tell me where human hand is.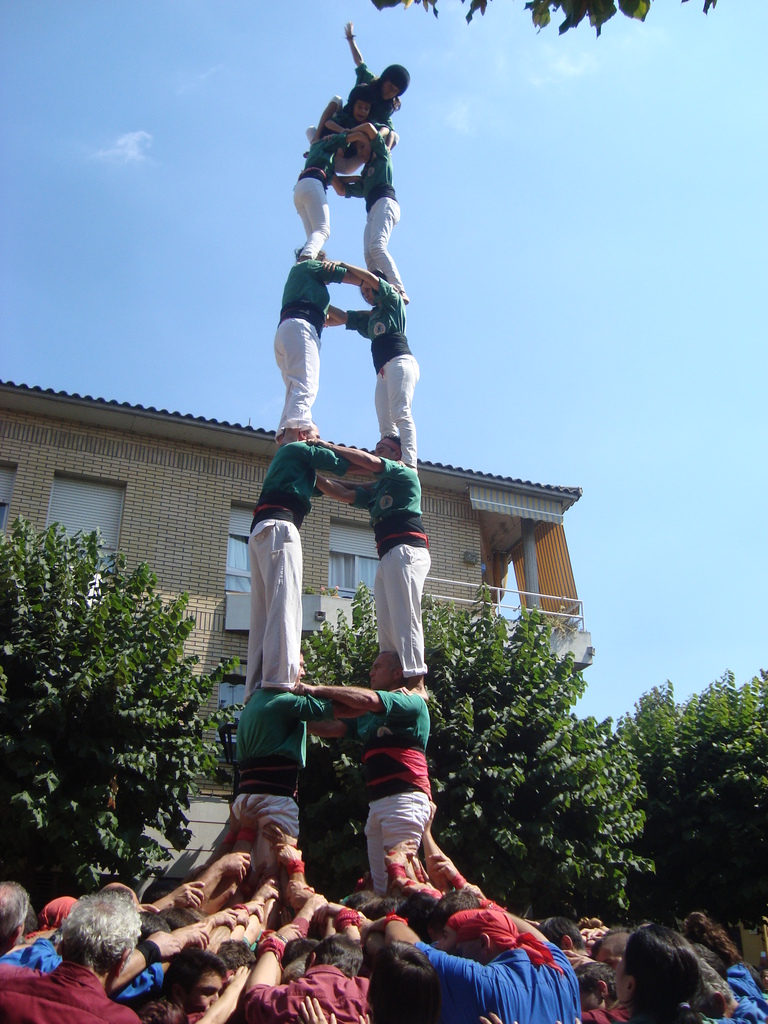
human hand is at select_region(257, 877, 278, 902).
